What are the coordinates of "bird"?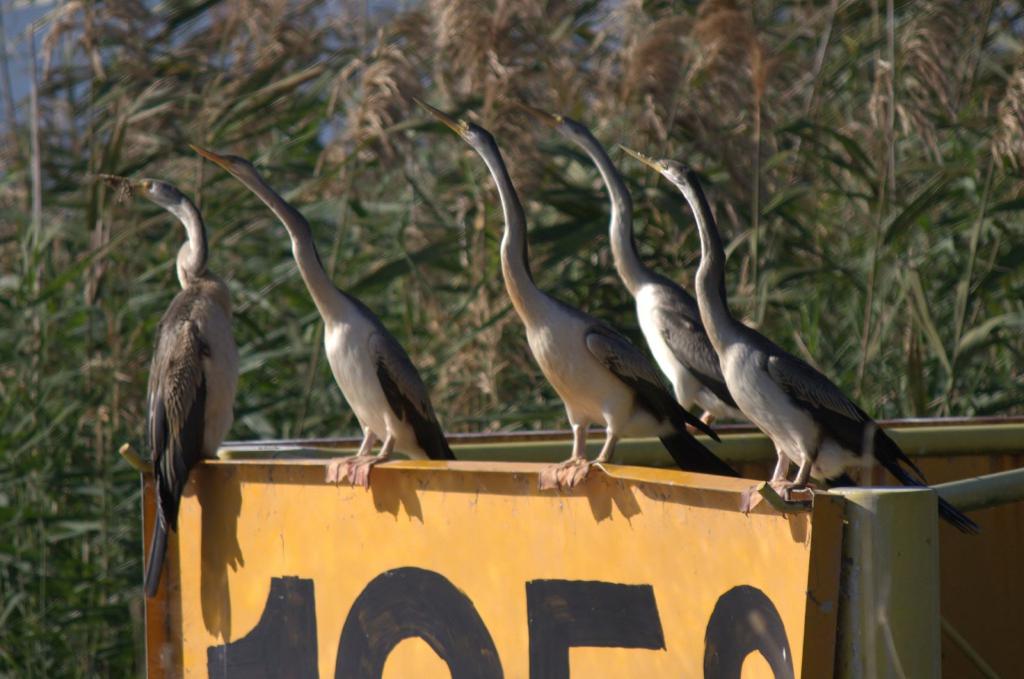
527, 100, 751, 464.
